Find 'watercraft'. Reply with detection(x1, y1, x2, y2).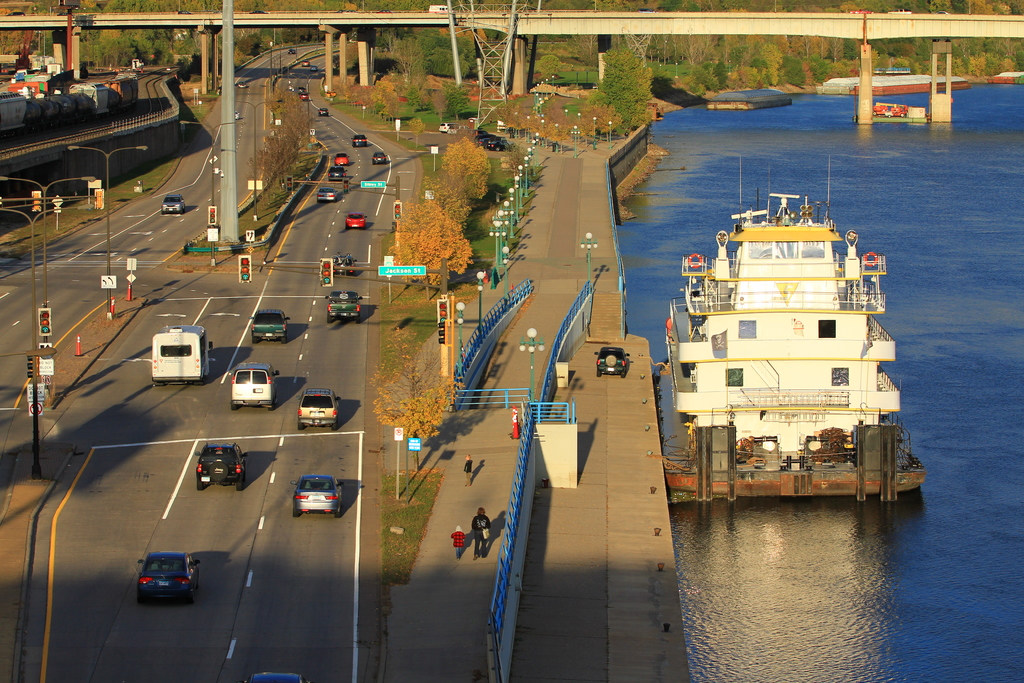
detection(657, 168, 917, 513).
